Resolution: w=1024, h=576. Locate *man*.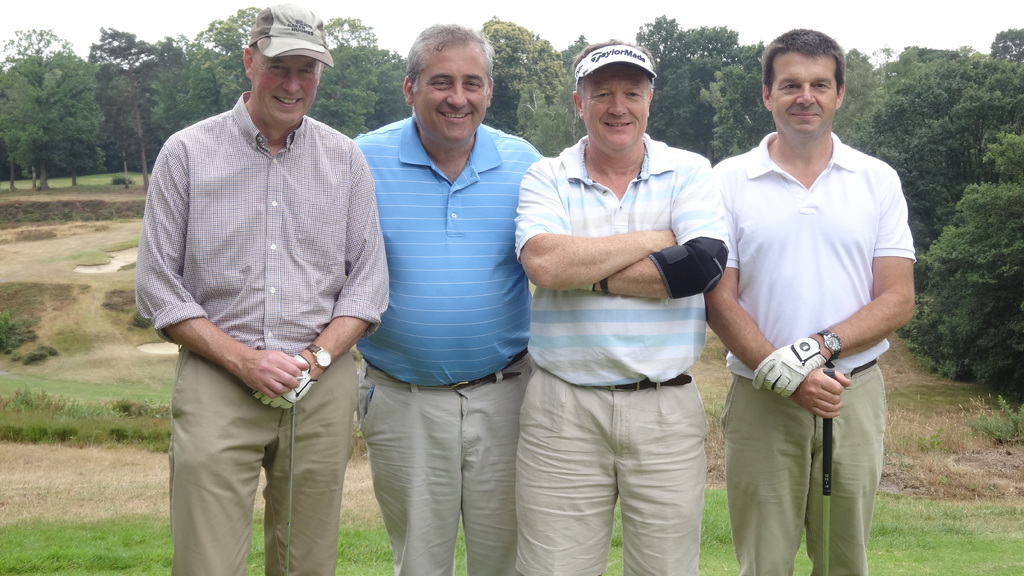
rect(350, 21, 544, 575).
